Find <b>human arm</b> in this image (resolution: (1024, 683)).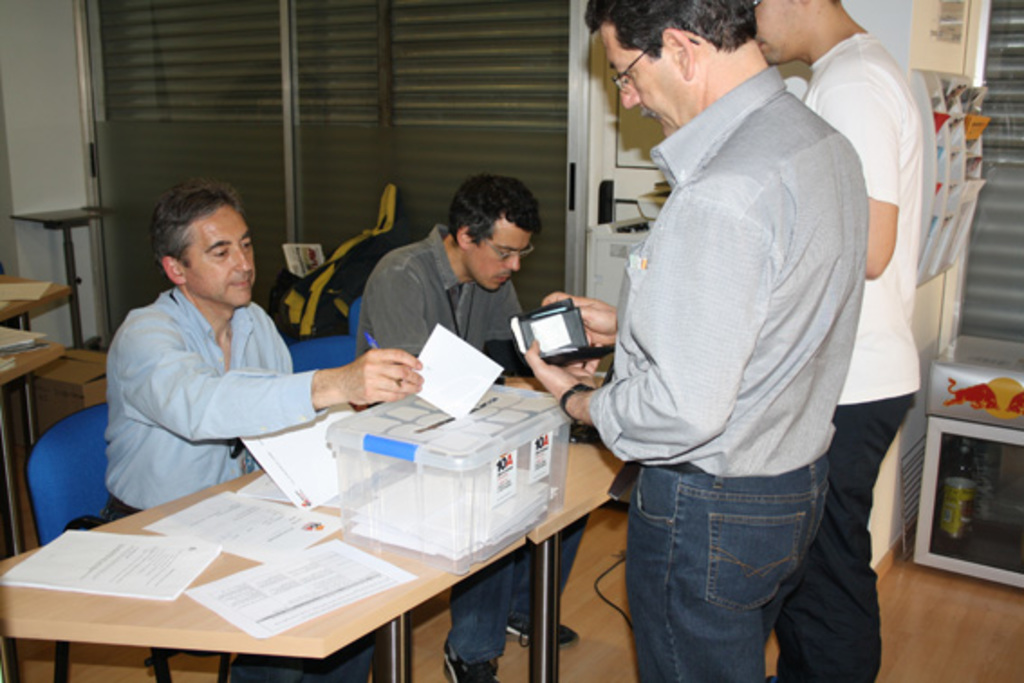
BBox(816, 83, 901, 285).
